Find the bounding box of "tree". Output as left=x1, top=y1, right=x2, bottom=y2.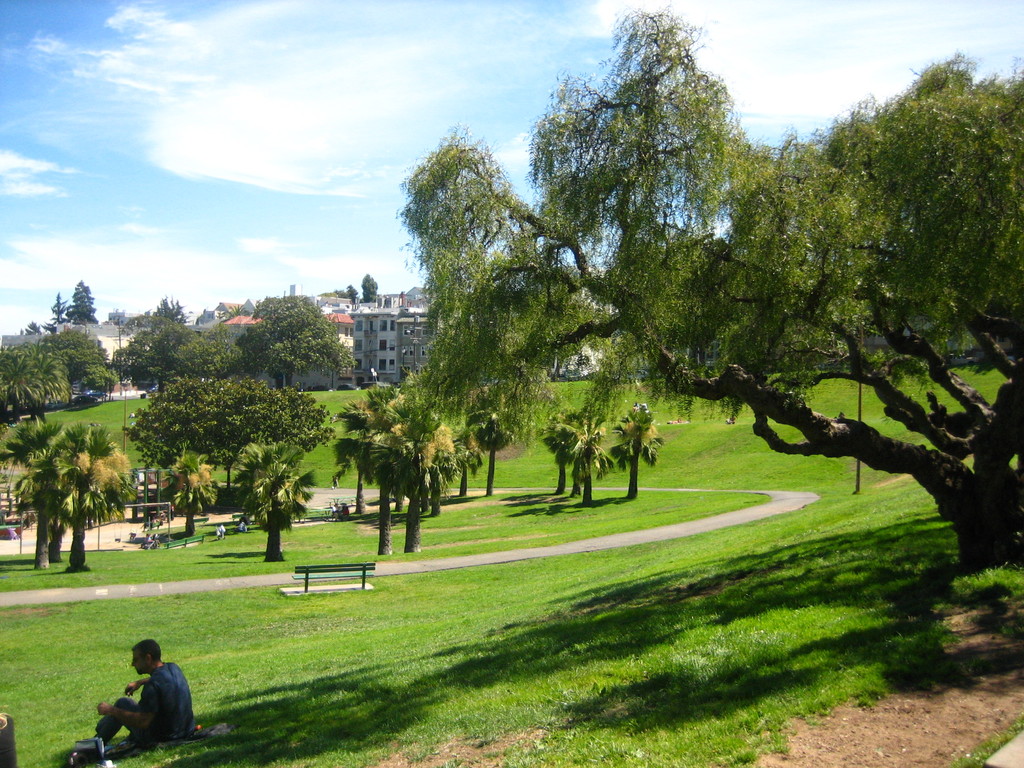
left=115, top=315, right=242, bottom=392.
